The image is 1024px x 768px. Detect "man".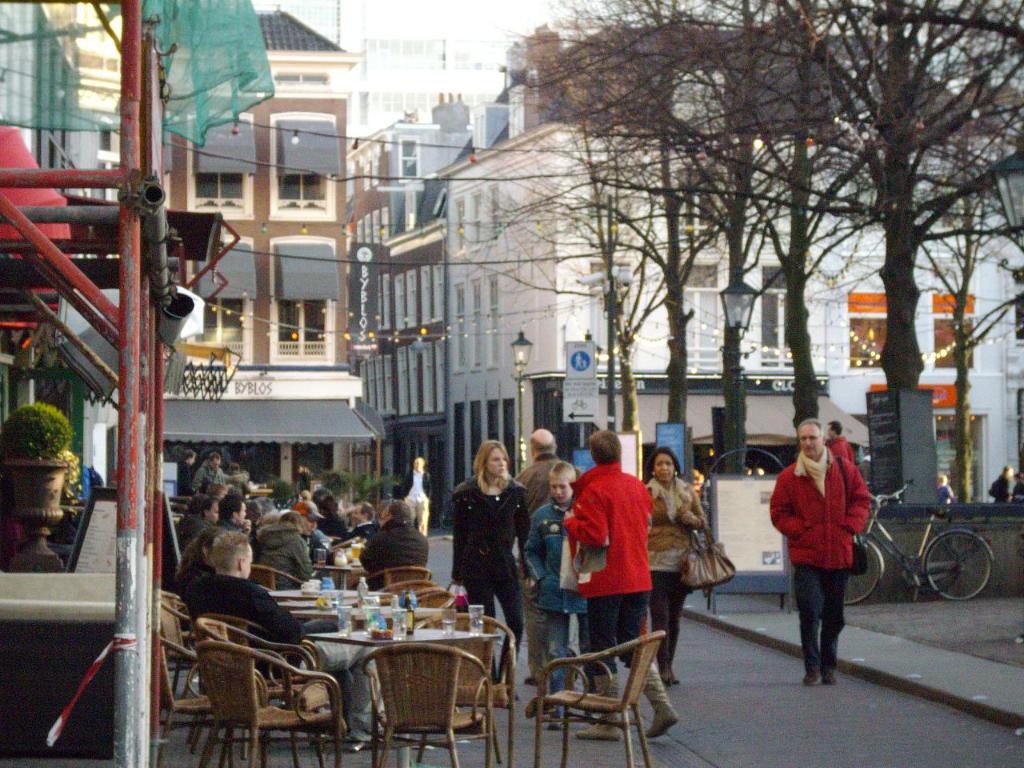
Detection: locate(282, 502, 334, 568).
